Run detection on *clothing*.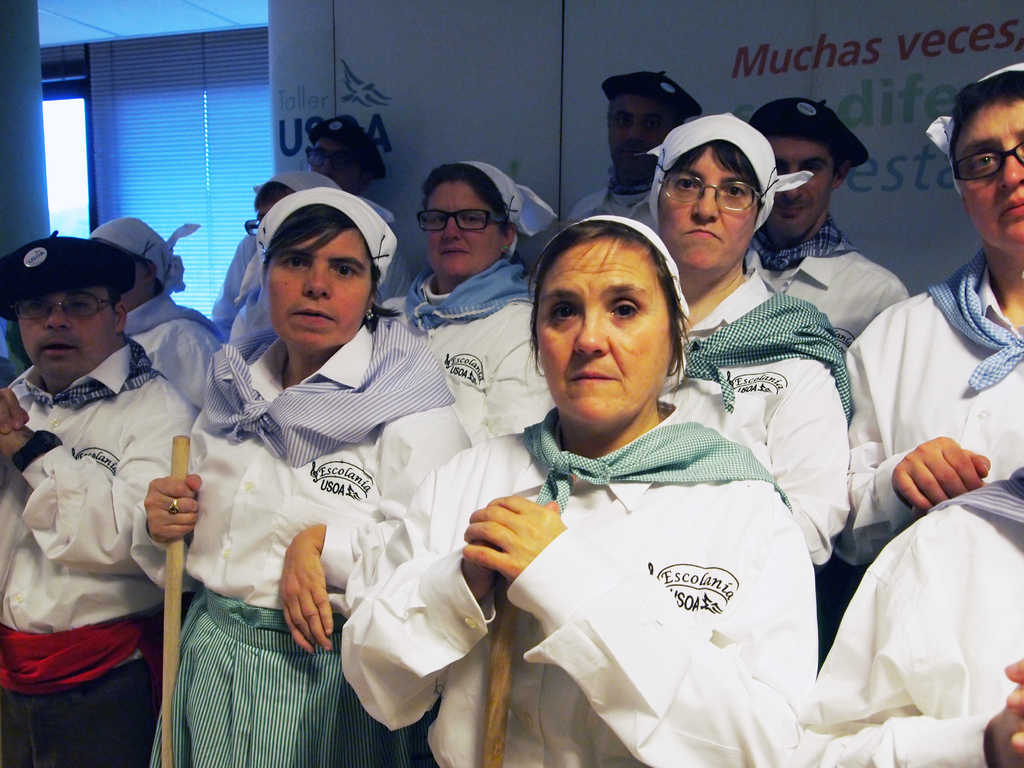
Result: (x1=556, y1=178, x2=650, y2=229).
